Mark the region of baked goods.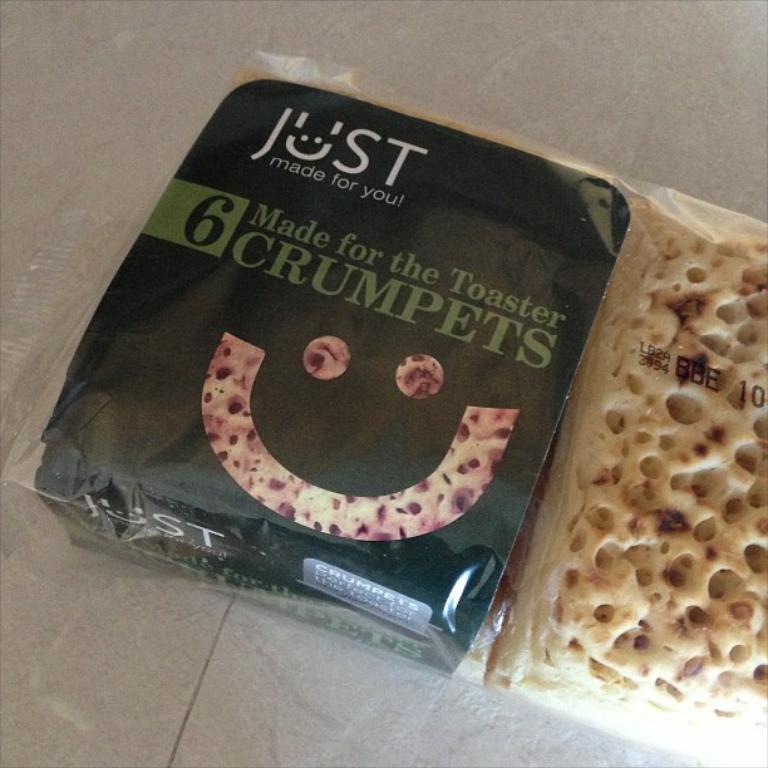
Region: (41, 68, 649, 680).
